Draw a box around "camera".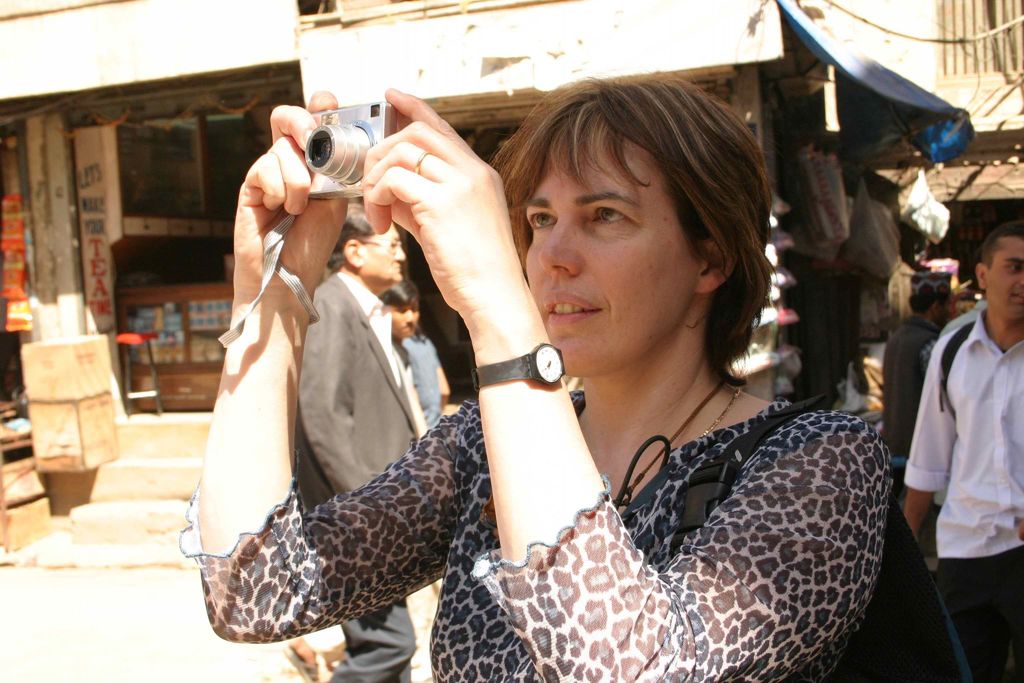
bbox=[294, 97, 396, 213].
